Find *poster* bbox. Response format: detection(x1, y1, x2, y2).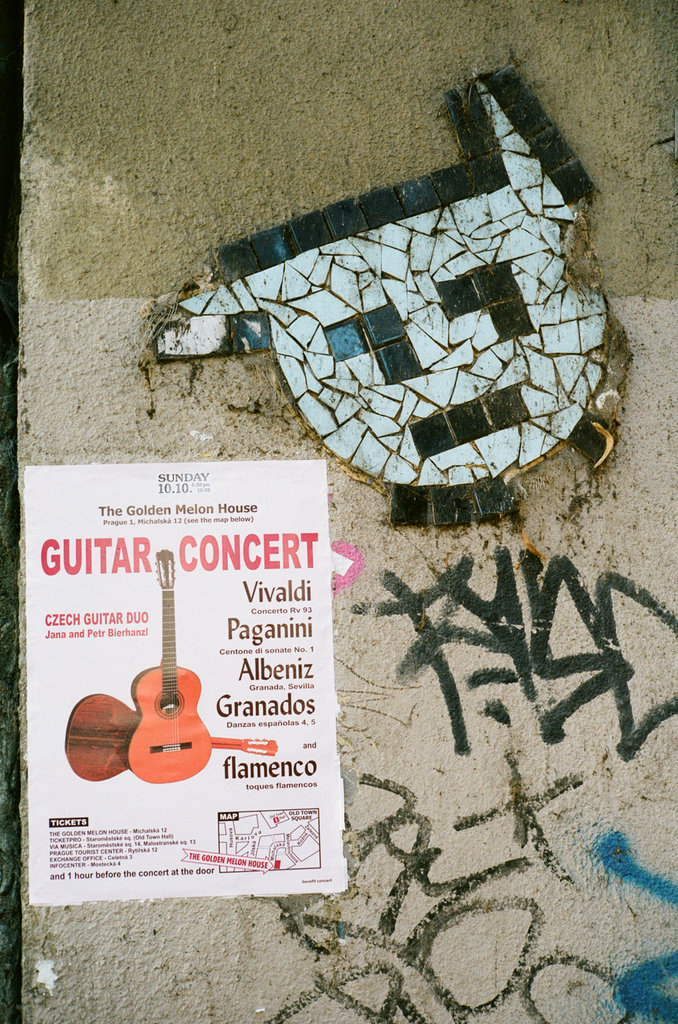
detection(24, 460, 353, 902).
